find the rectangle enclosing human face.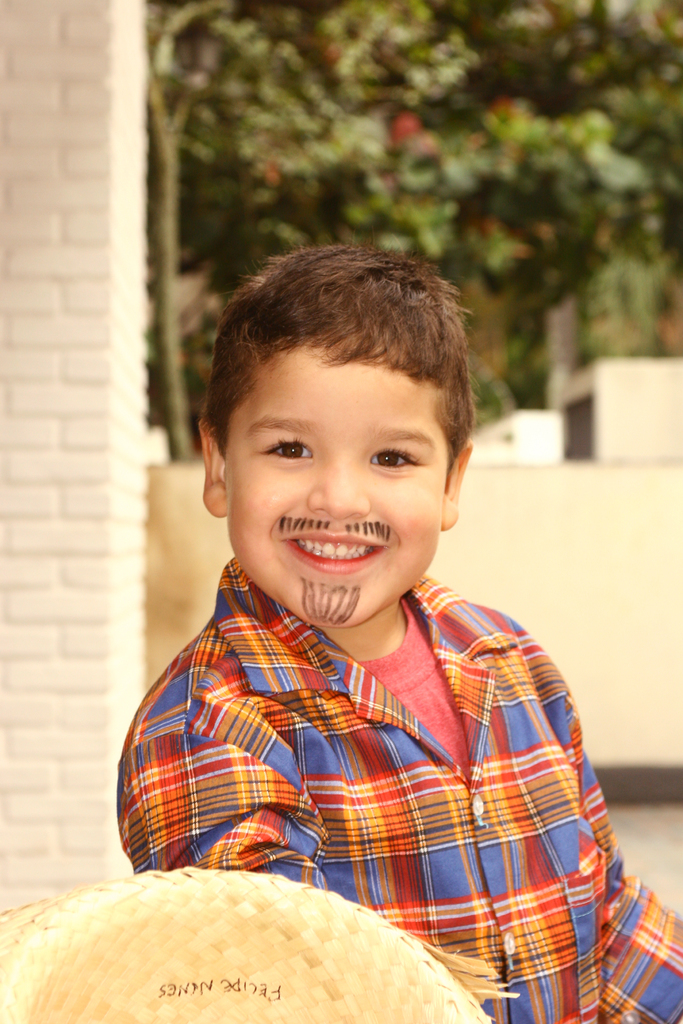
bbox=[226, 344, 448, 627].
